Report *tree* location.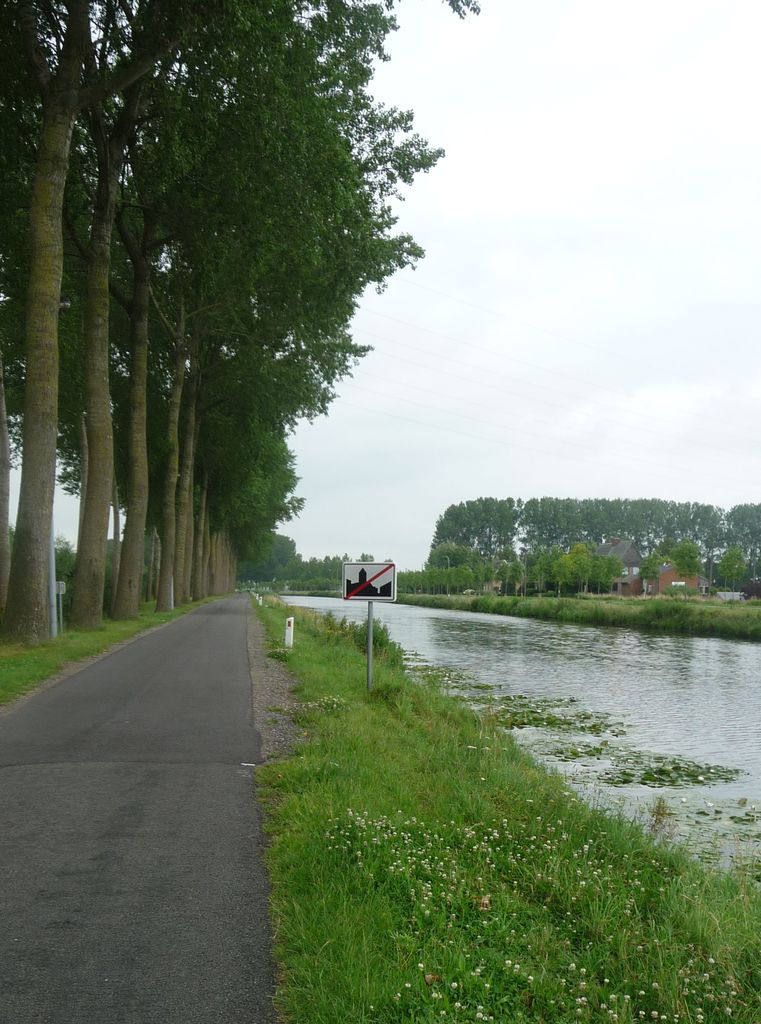
Report: (x1=49, y1=531, x2=81, y2=580).
